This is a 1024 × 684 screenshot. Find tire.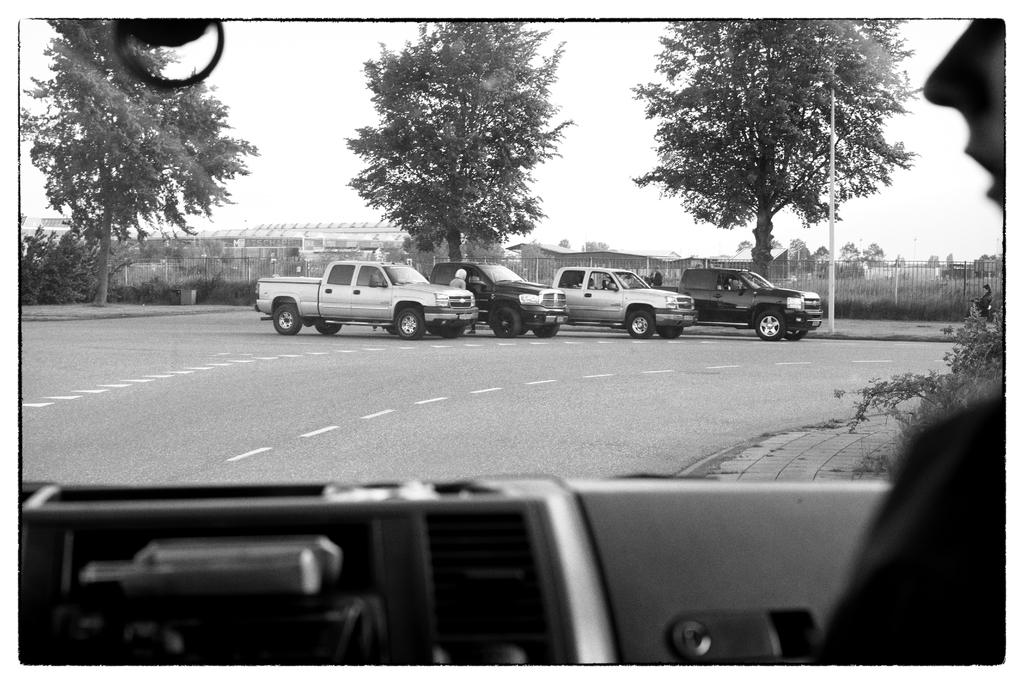
Bounding box: {"left": 755, "top": 310, "right": 785, "bottom": 341}.
